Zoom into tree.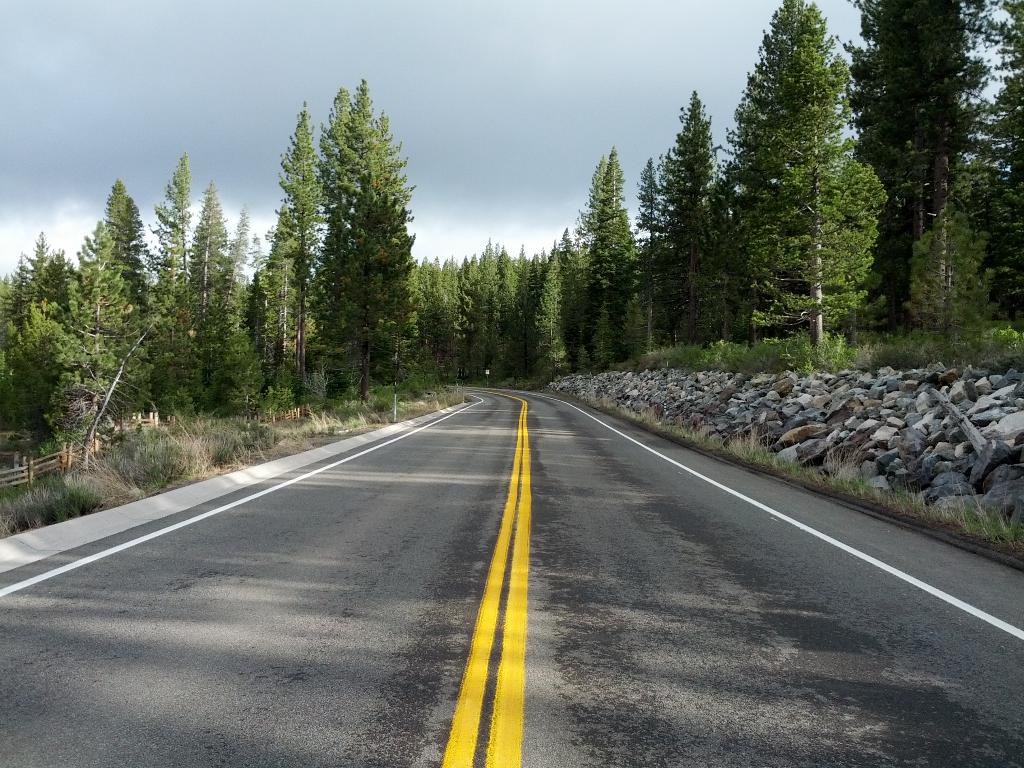
Zoom target: 139 162 196 431.
